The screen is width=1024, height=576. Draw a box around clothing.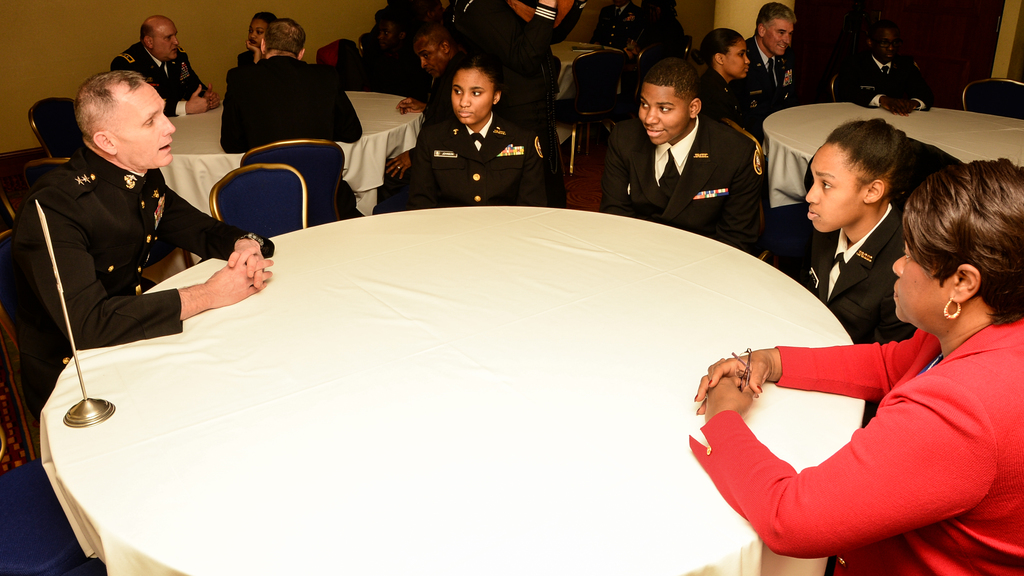
364:33:418:96.
